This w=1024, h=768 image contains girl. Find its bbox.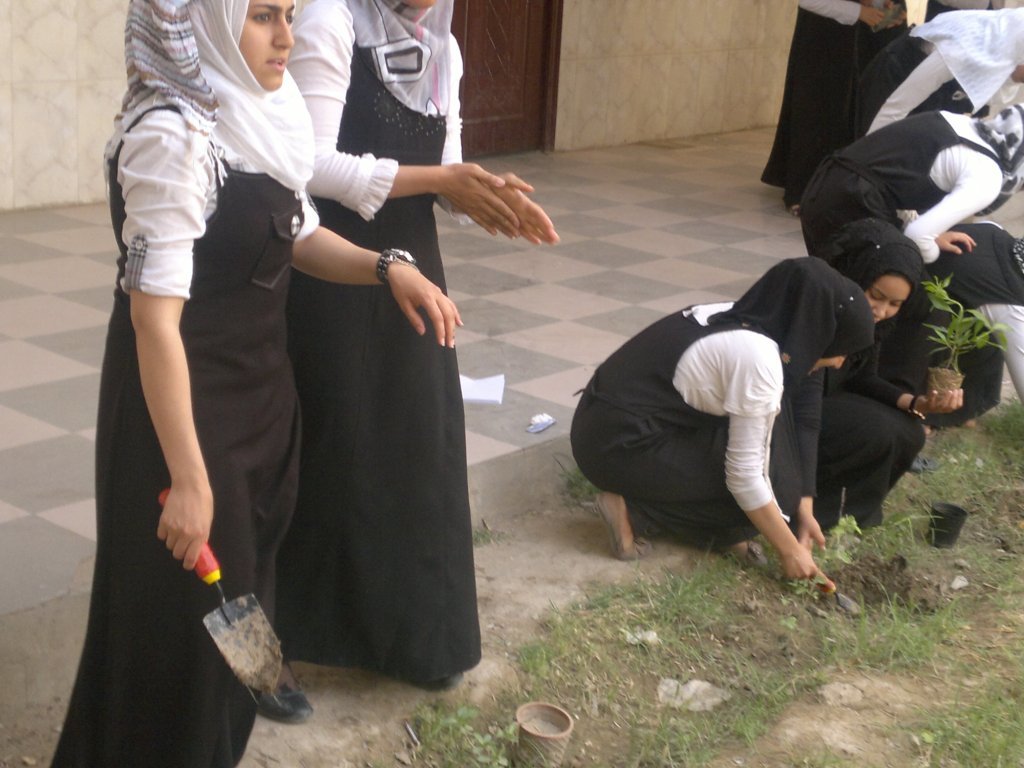
x1=863, y1=11, x2=1019, y2=136.
